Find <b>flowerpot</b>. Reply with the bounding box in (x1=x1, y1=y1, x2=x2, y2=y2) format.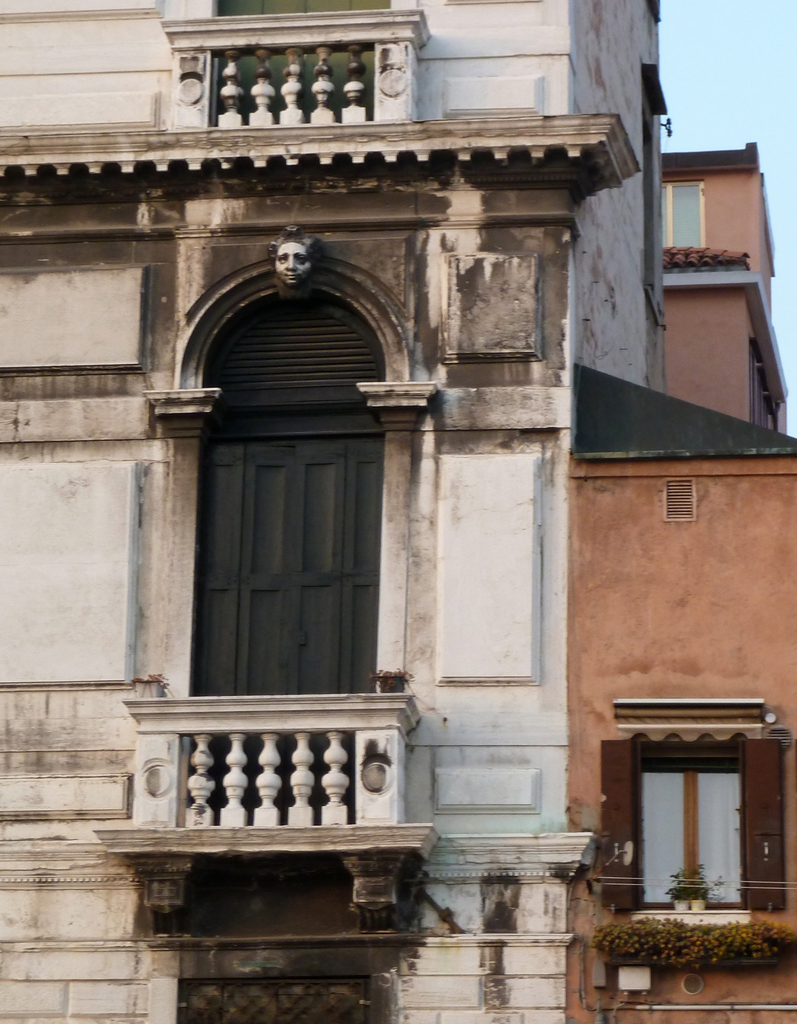
(x1=691, y1=899, x2=706, y2=913).
